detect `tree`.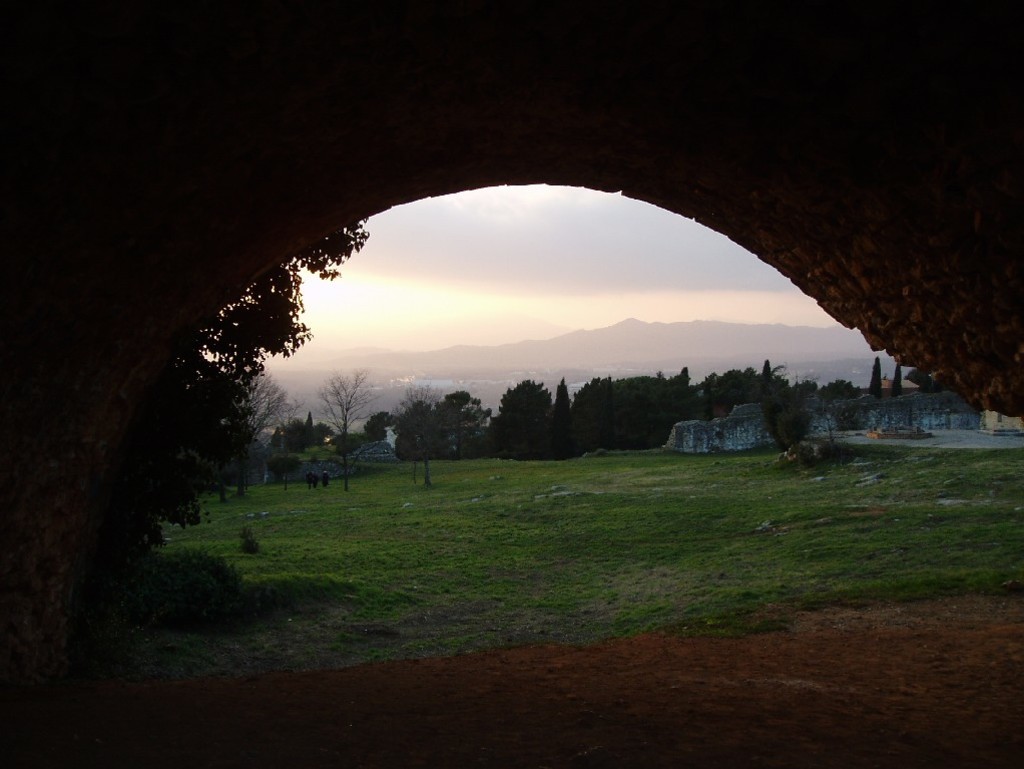
Detected at 553:379:572:458.
